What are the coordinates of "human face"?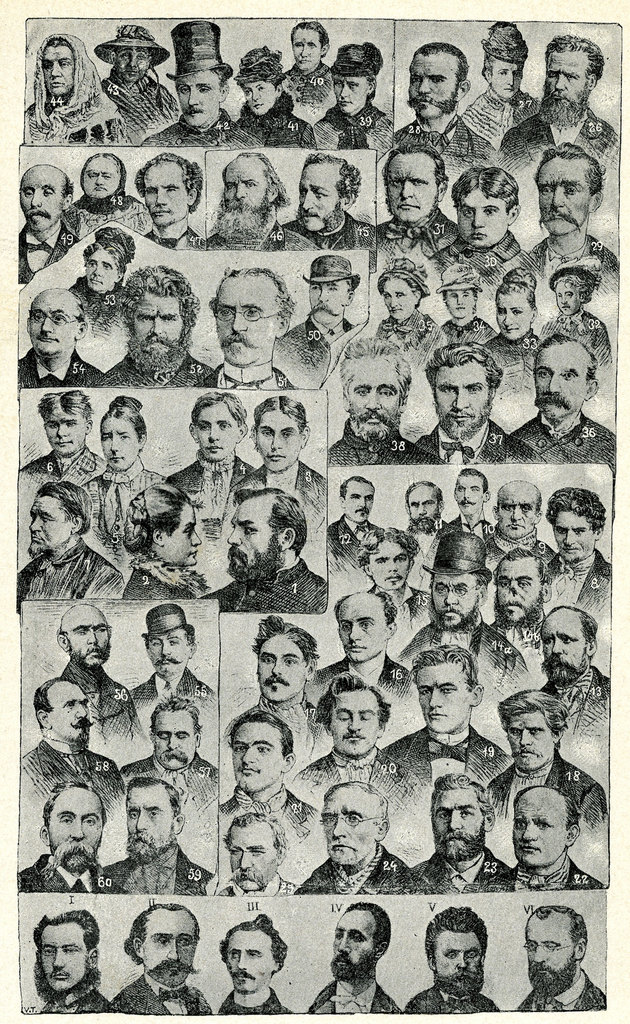
<bbox>335, 694, 377, 750</bbox>.
